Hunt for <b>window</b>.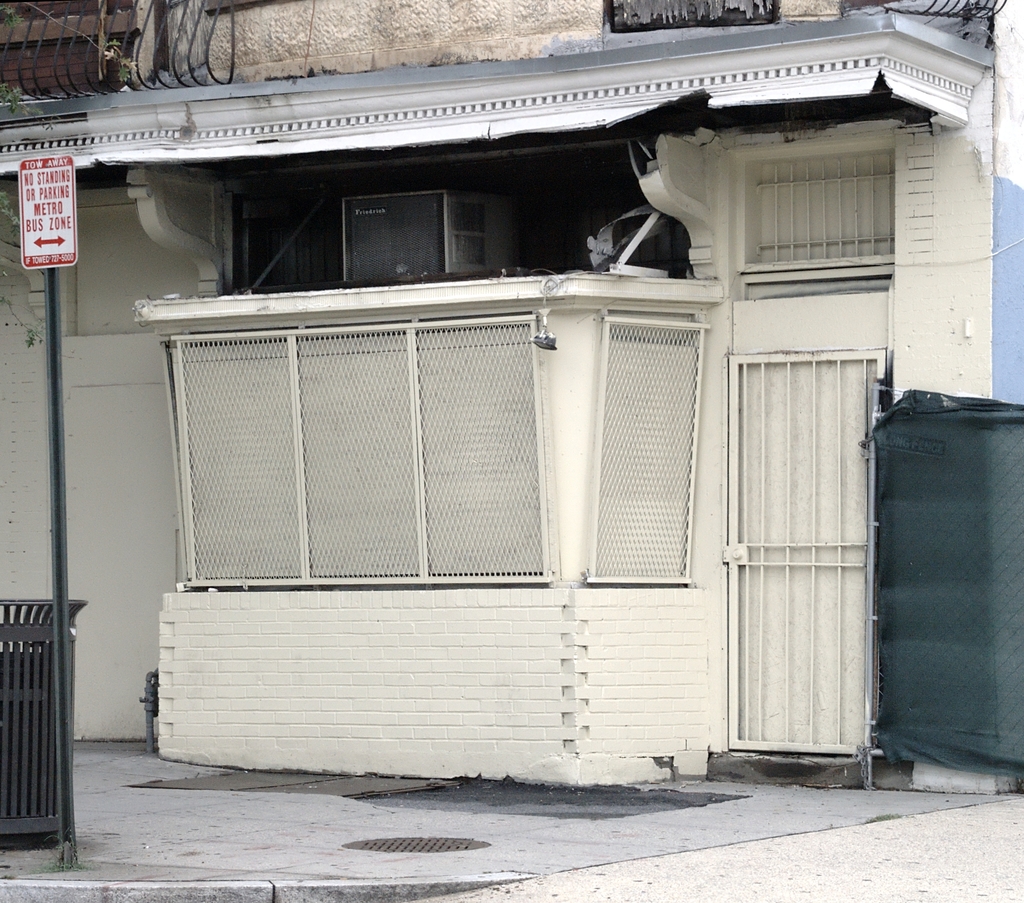
Hunted down at region(167, 318, 558, 594).
